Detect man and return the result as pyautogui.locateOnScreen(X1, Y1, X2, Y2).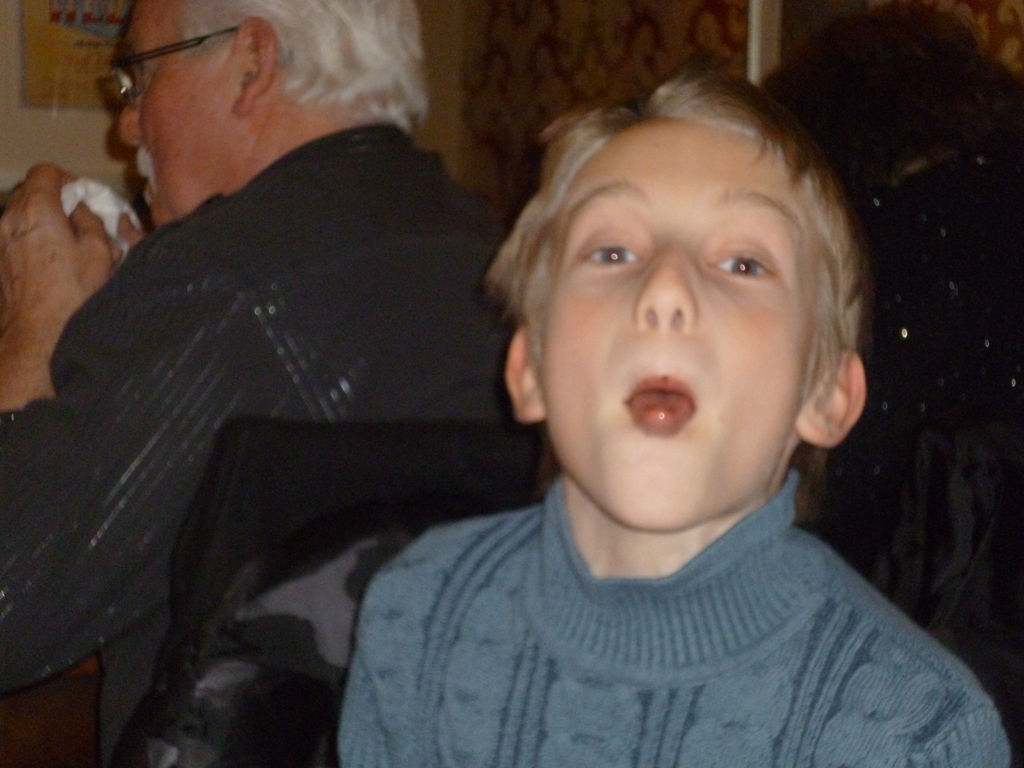
pyautogui.locateOnScreen(5, 0, 572, 760).
